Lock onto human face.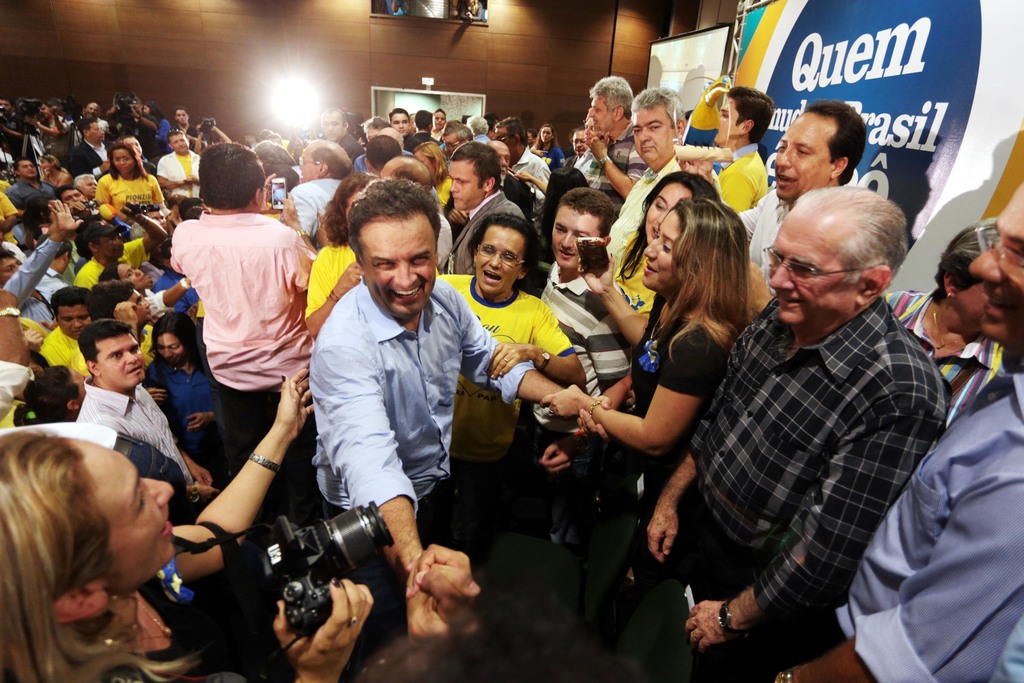
Locked: crop(775, 115, 831, 201).
